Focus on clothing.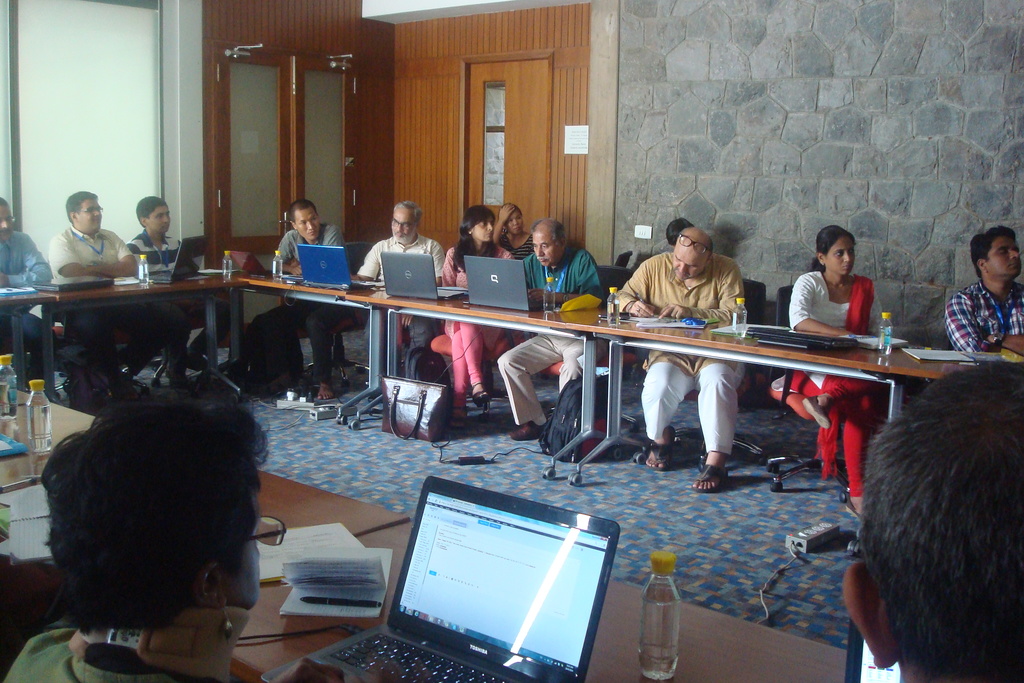
Focused at [262,224,359,381].
